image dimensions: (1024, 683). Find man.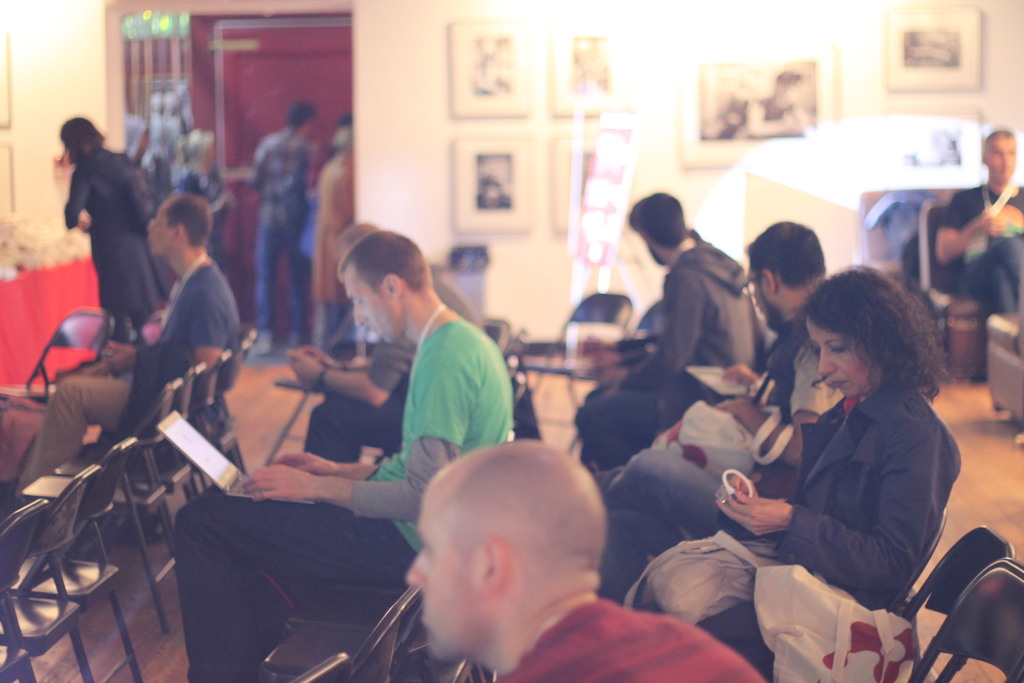
region(934, 115, 1023, 315).
